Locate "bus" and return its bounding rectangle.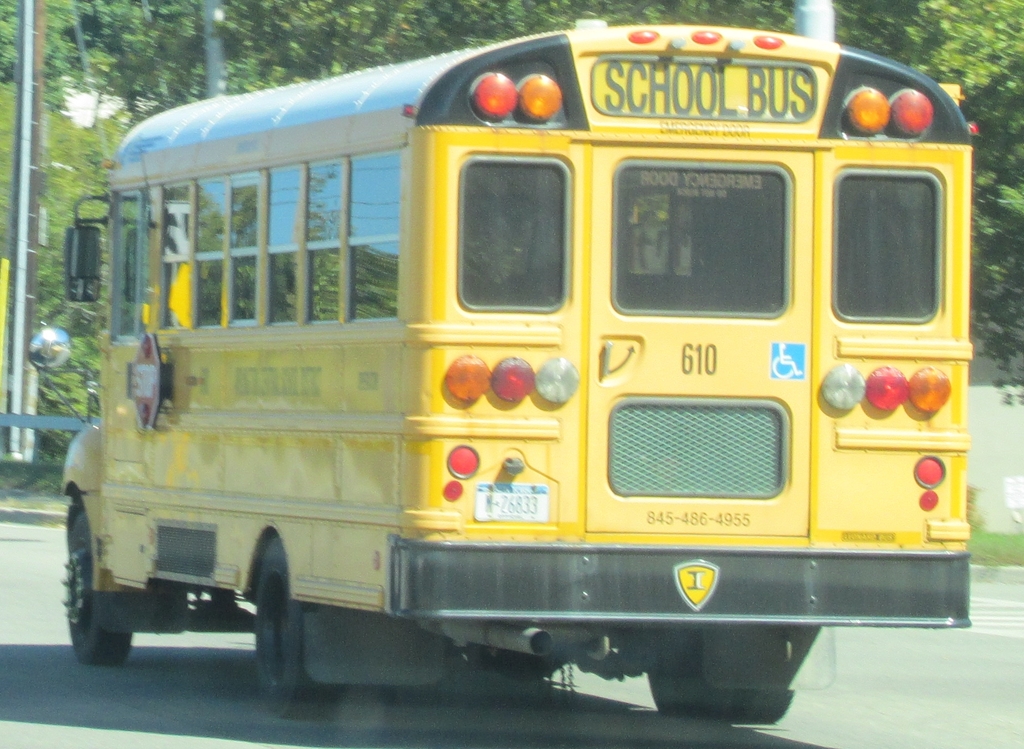
select_region(22, 12, 984, 725).
